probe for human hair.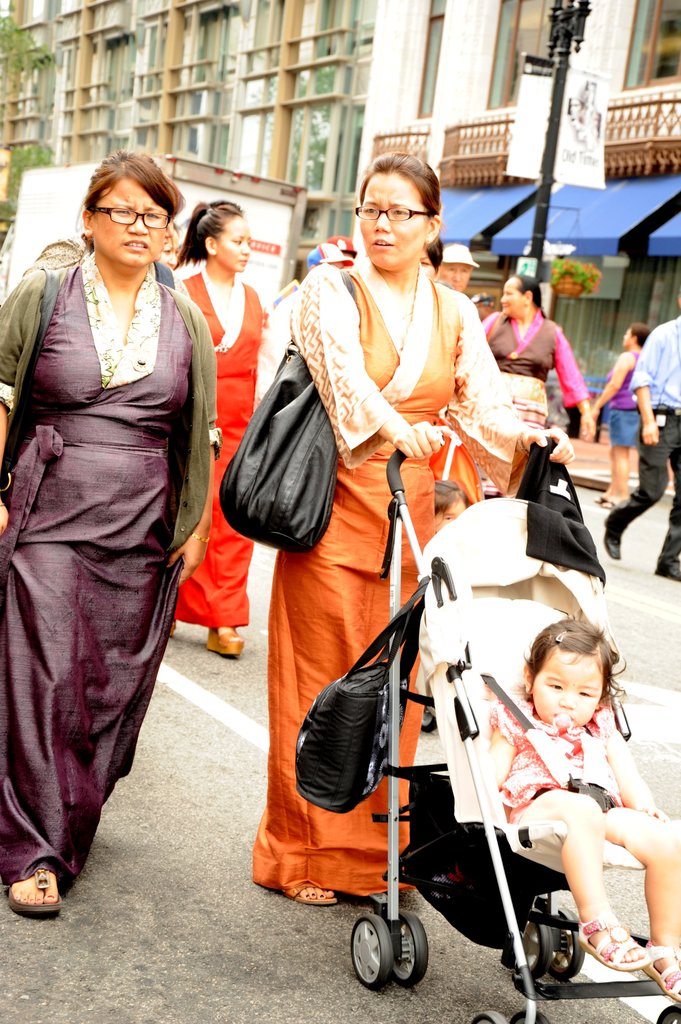
Probe result: x1=518 y1=618 x2=630 y2=707.
